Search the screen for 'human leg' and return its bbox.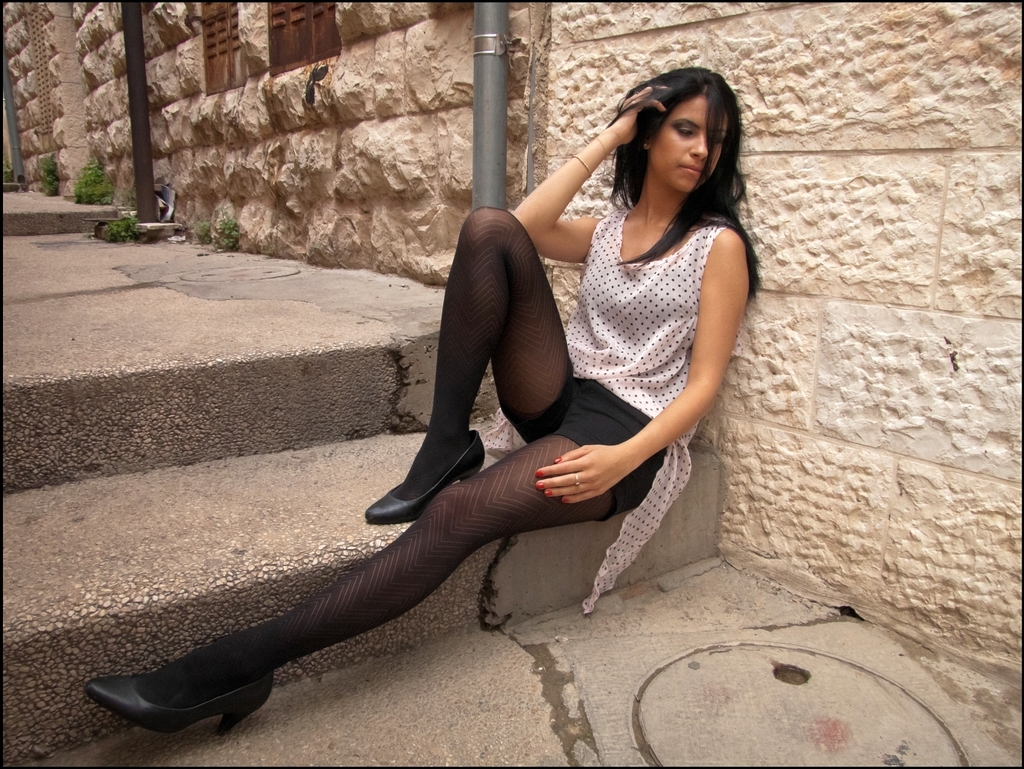
Found: l=81, t=437, r=622, b=728.
